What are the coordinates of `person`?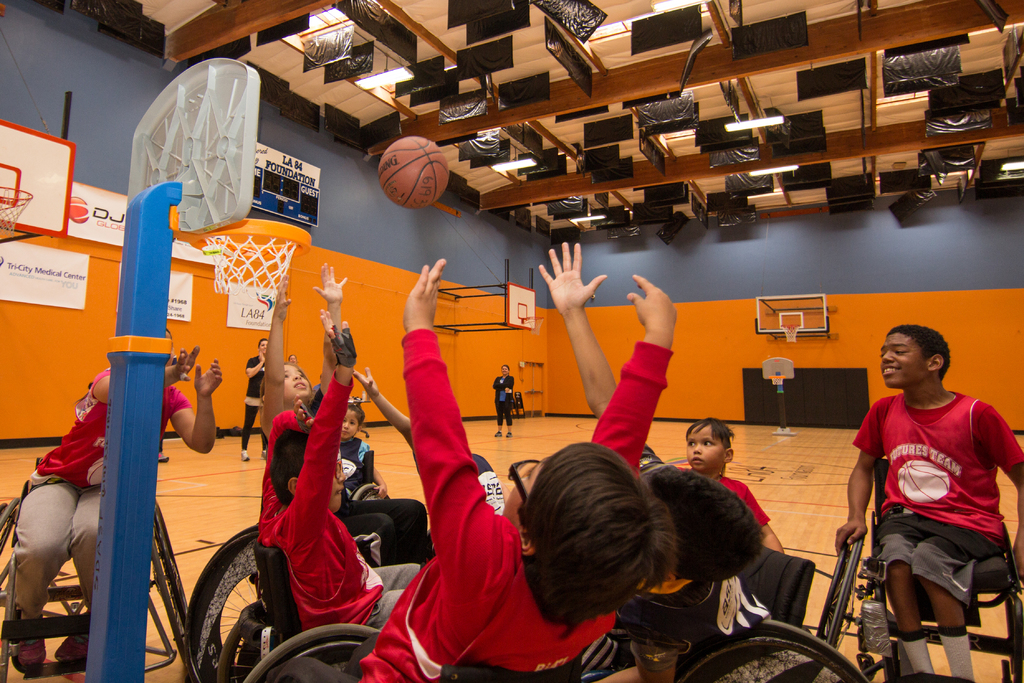
[486, 361, 518, 432].
